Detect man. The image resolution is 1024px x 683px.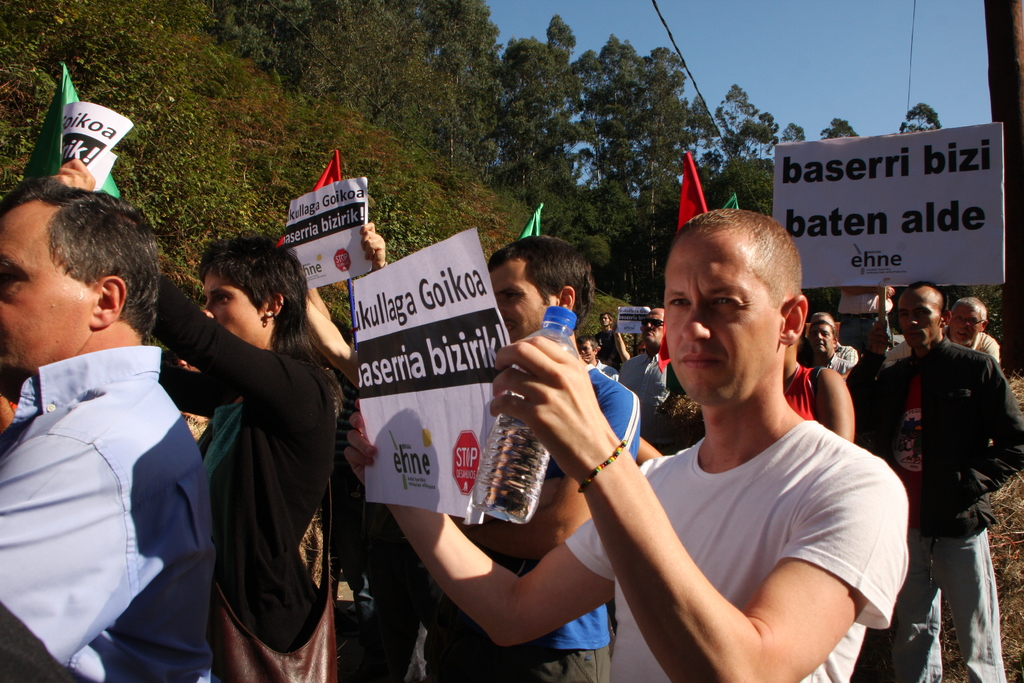
bbox=(942, 293, 1002, 367).
